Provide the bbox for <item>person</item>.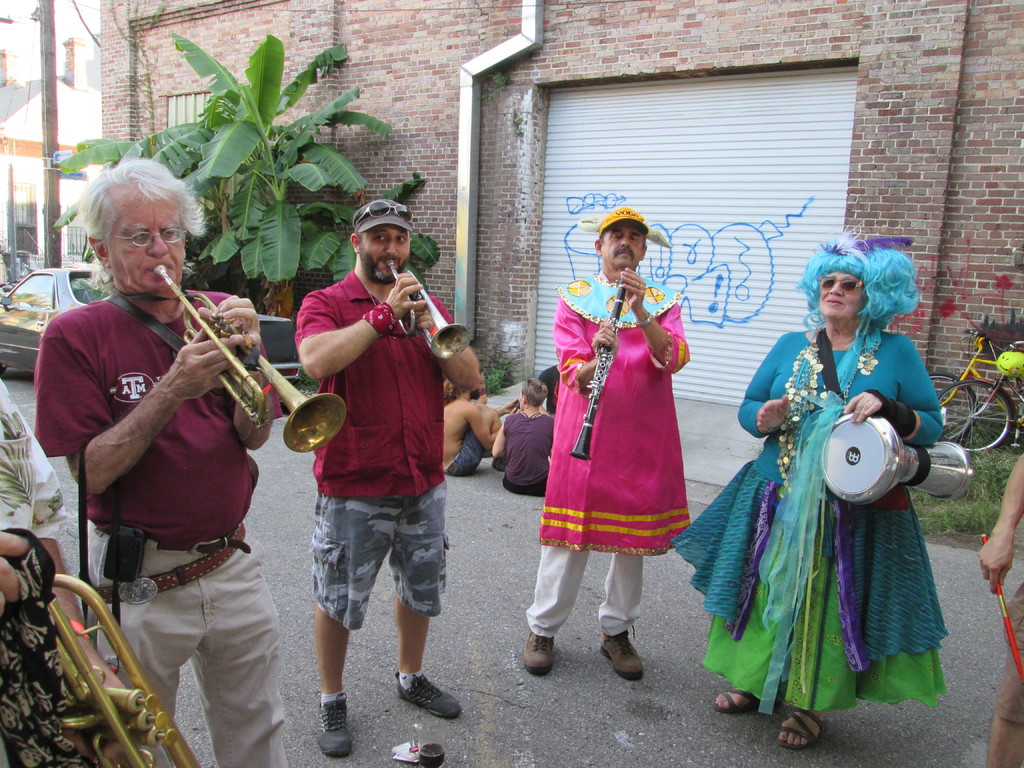
x1=442, y1=381, x2=504, y2=474.
